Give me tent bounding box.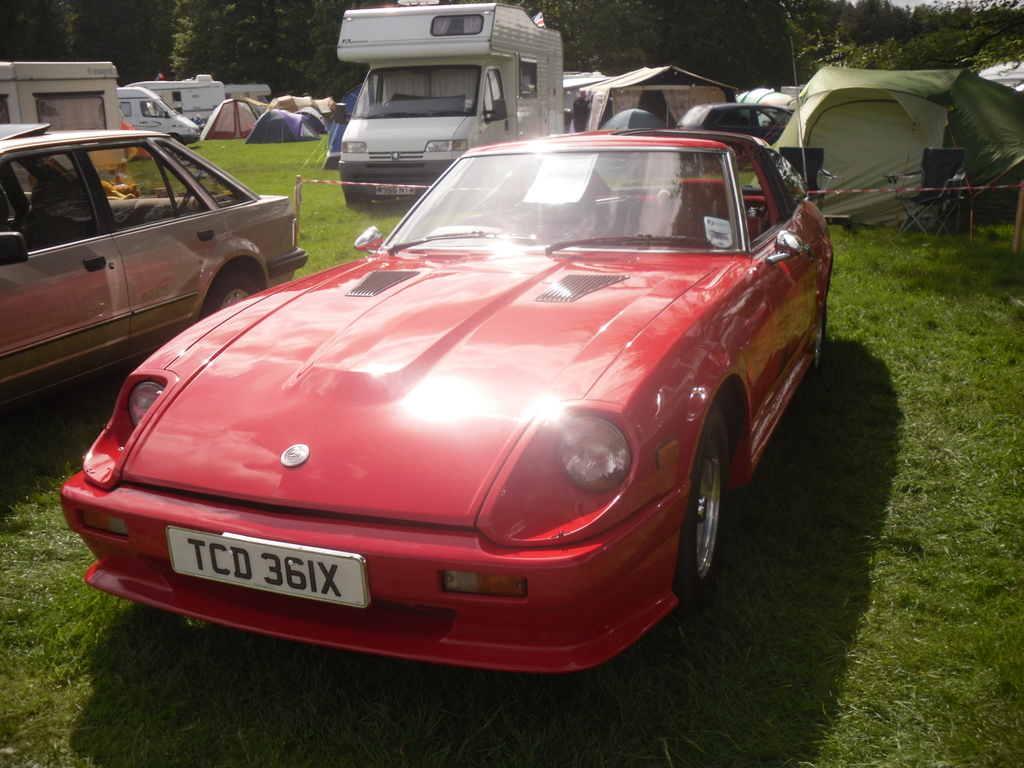
(277, 93, 301, 110).
